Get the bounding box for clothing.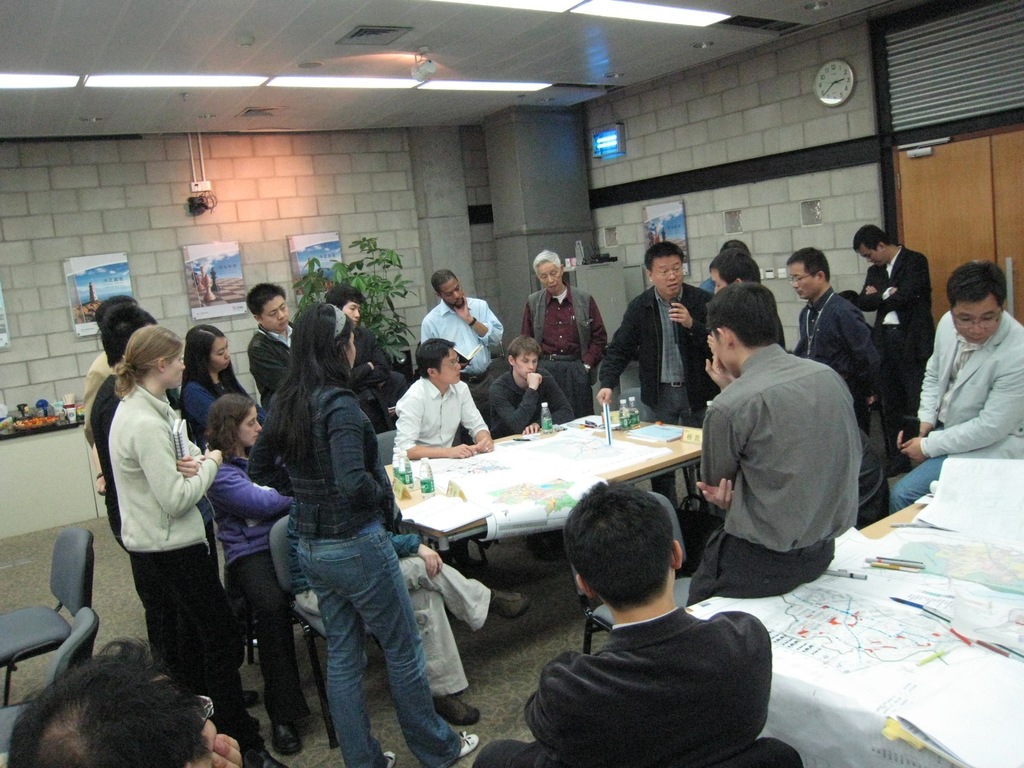
locate(424, 296, 500, 377).
